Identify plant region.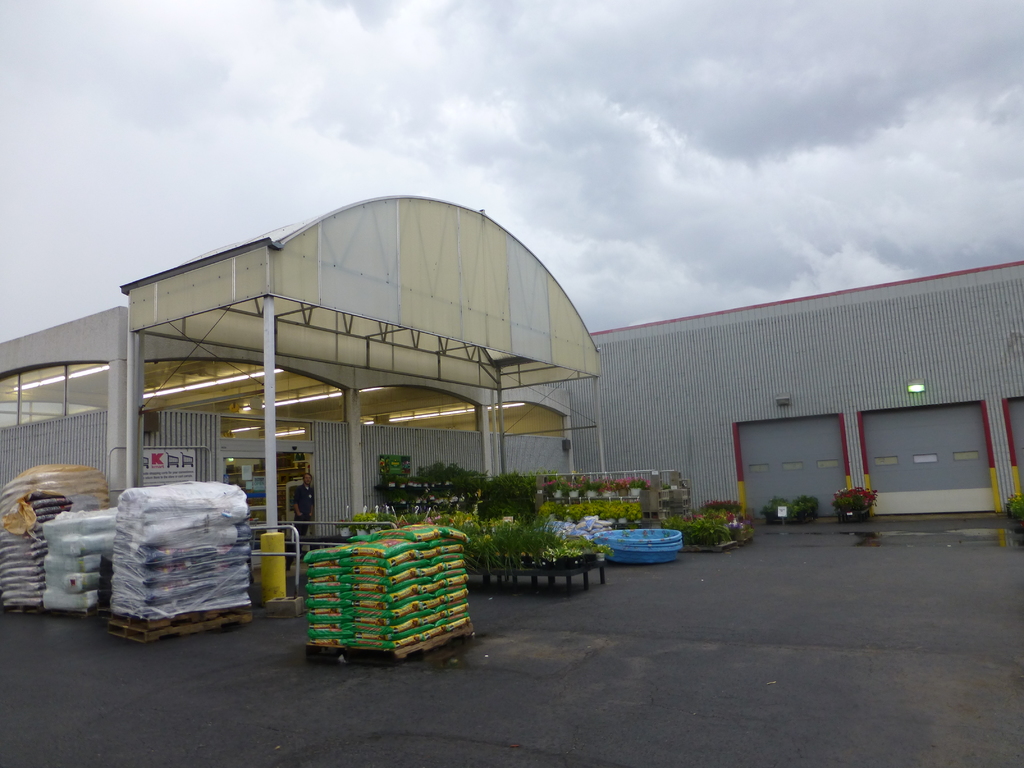
Region: box=[1002, 491, 1023, 557].
